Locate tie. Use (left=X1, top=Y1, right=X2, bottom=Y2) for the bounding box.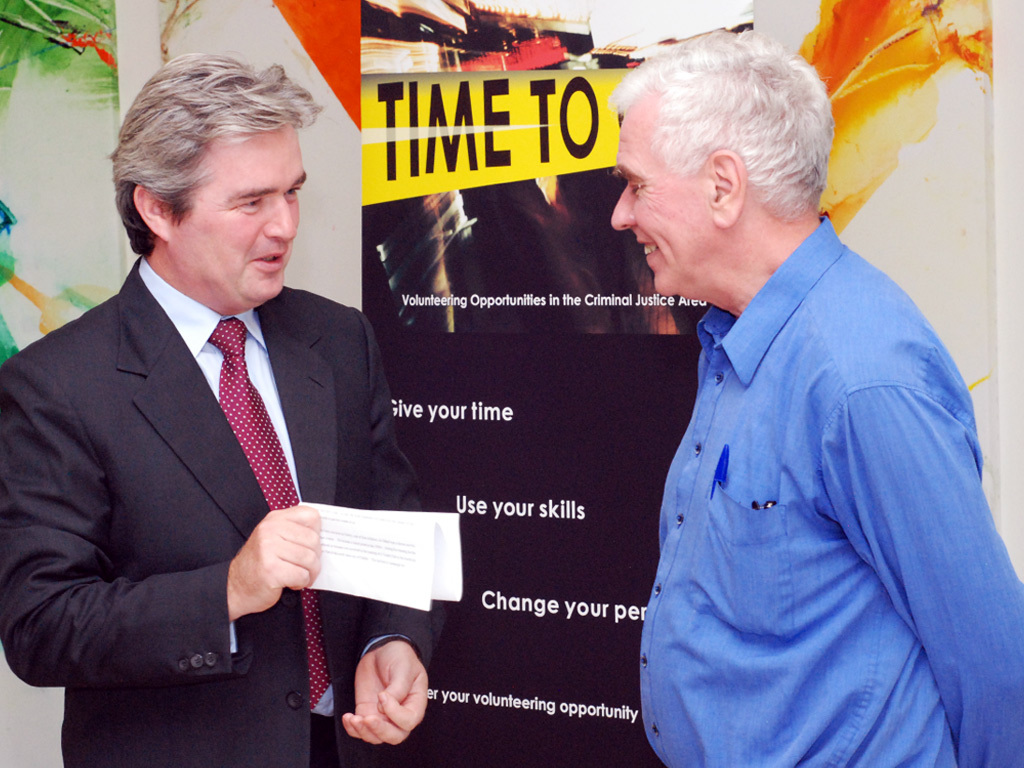
(left=208, top=318, right=328, bottom=708).
